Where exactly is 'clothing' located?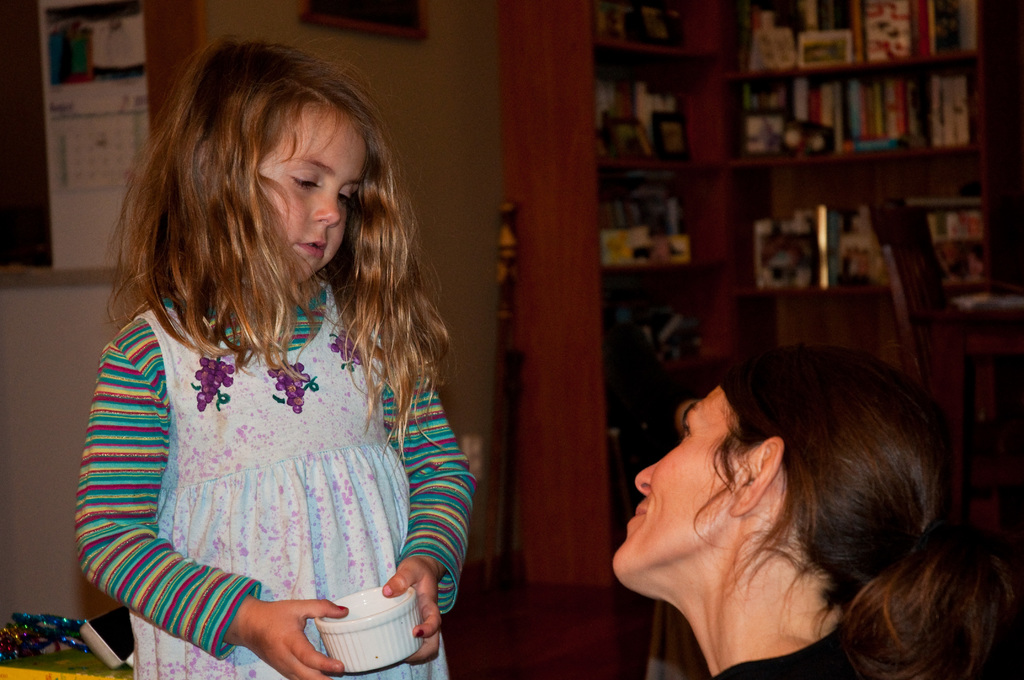
Its bounding box is <box>60,284,492,679</box>.
